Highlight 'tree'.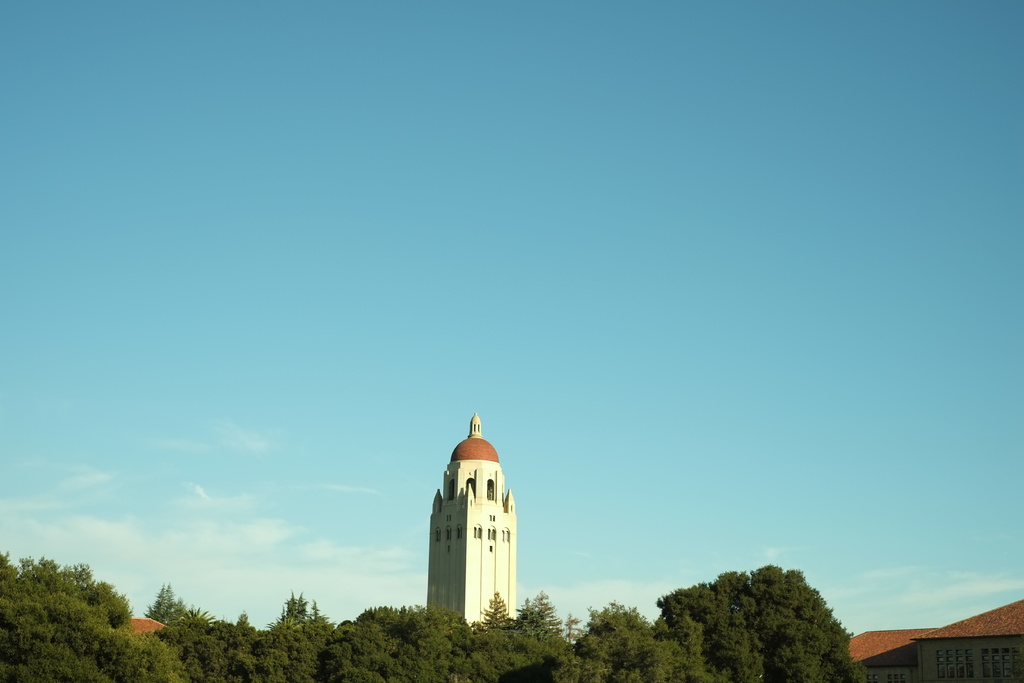
Highlighted region: BBox(326, 596, 525, 682).
